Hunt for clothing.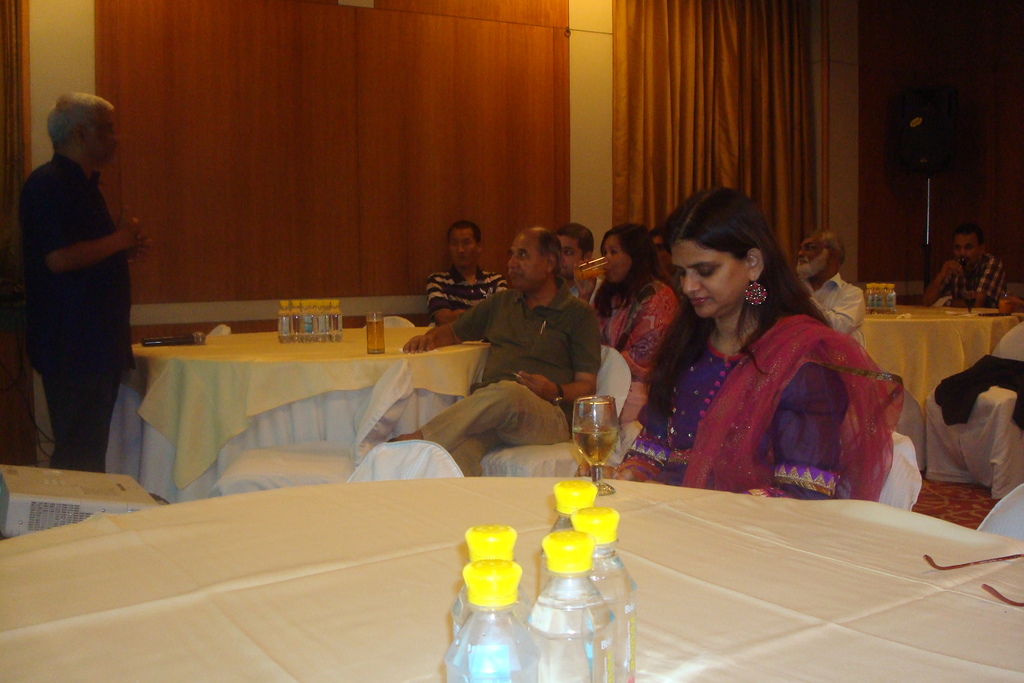
Hunted down at (598, 277, 680, 391).
